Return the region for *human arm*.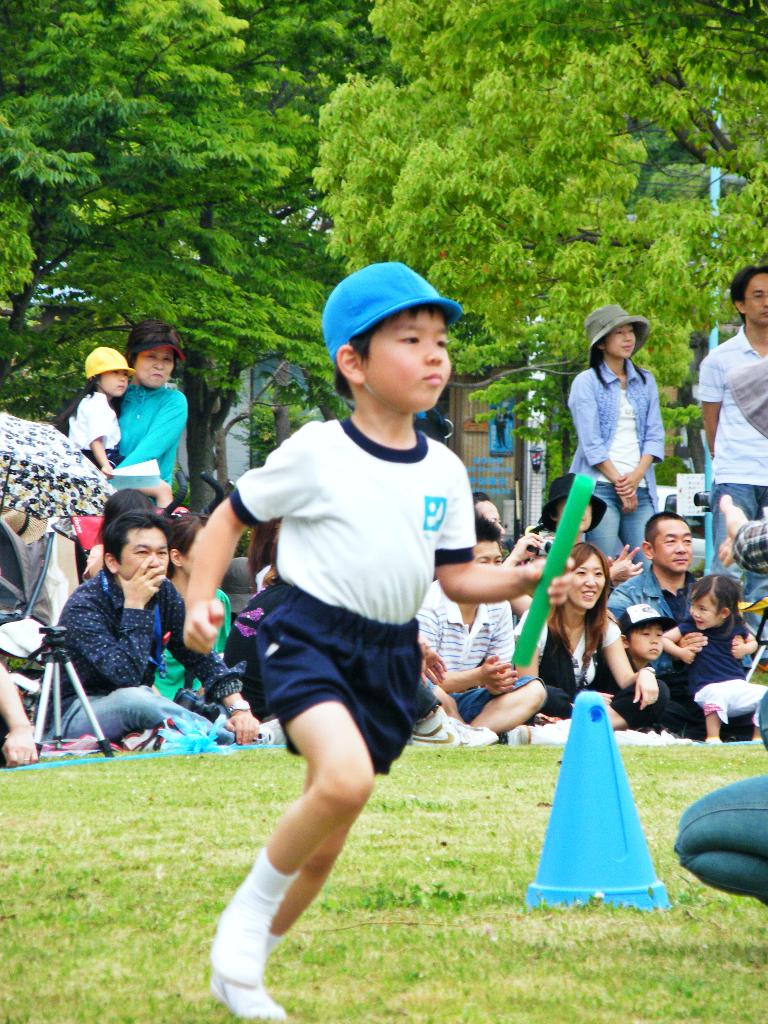
Rect(495, 524, 543, 620).
